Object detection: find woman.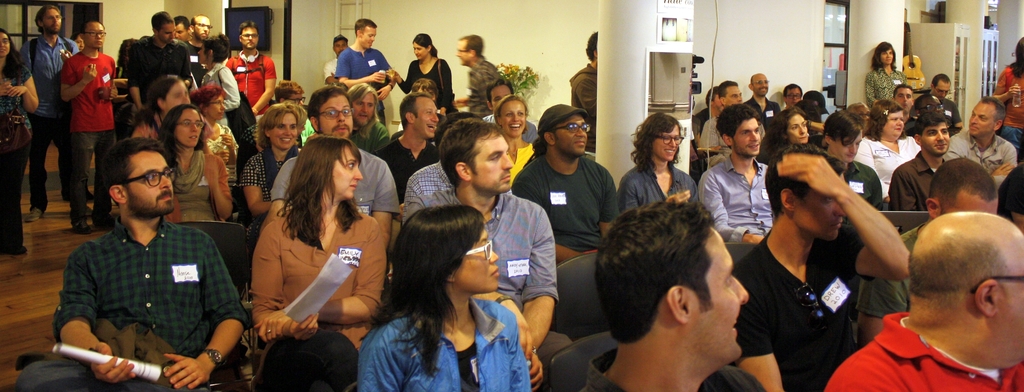
[x1=612, y1=106, x2=705, y2=208].
